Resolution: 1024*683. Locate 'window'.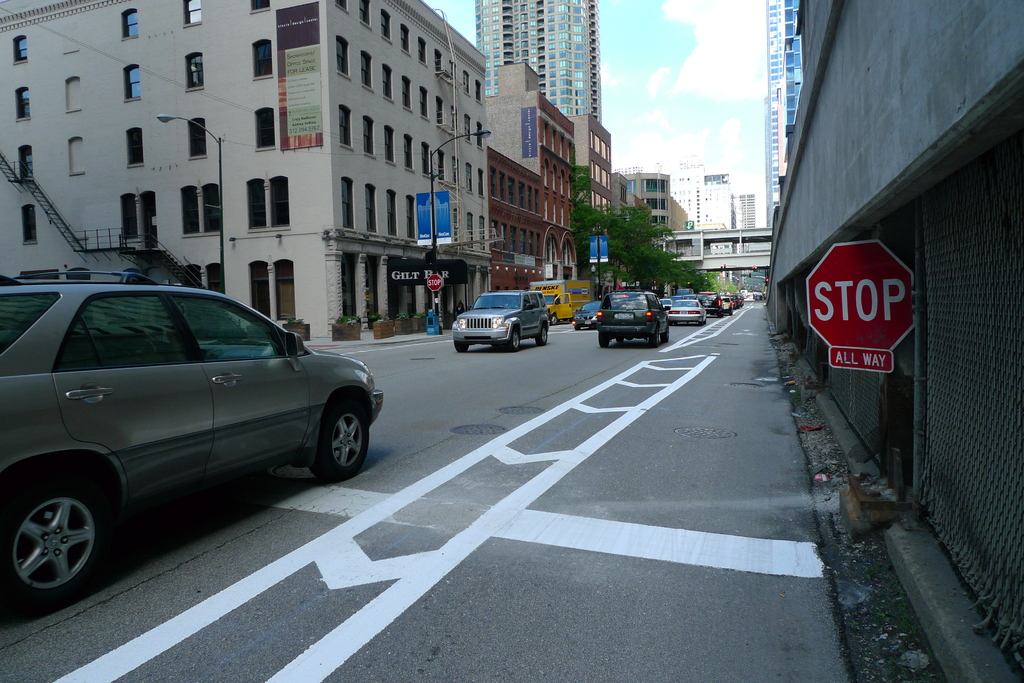
region(360, 0, 371, 28).
